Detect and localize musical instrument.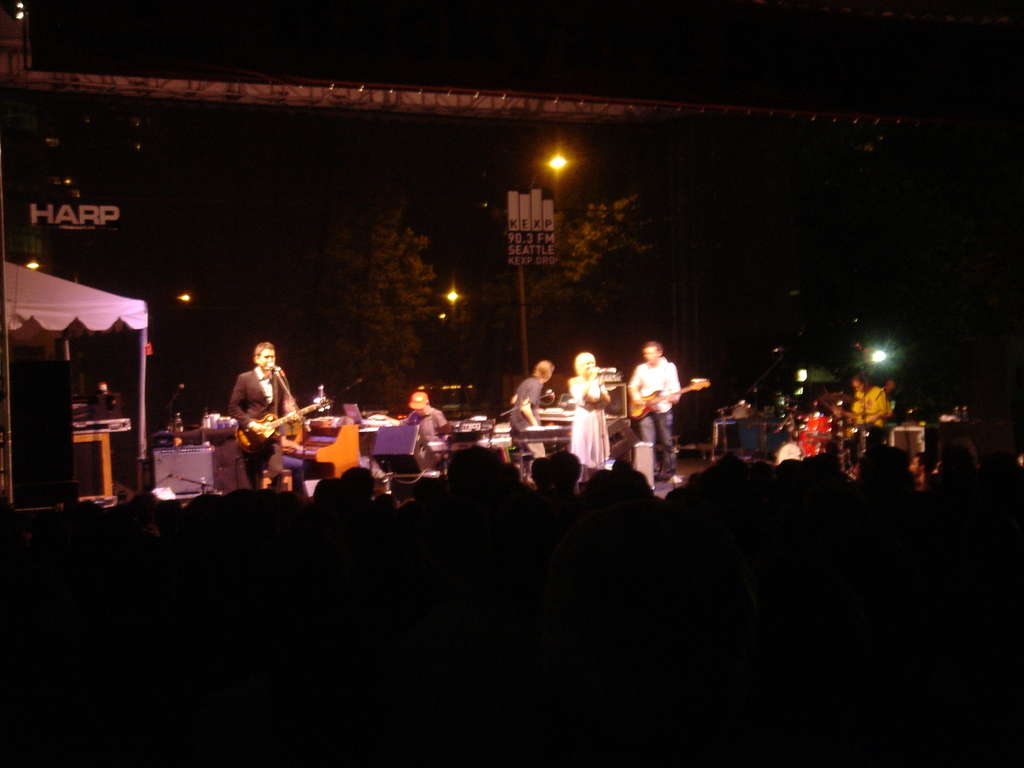
Localized at [x1=410, y1=417, x2=496, y2=461].
